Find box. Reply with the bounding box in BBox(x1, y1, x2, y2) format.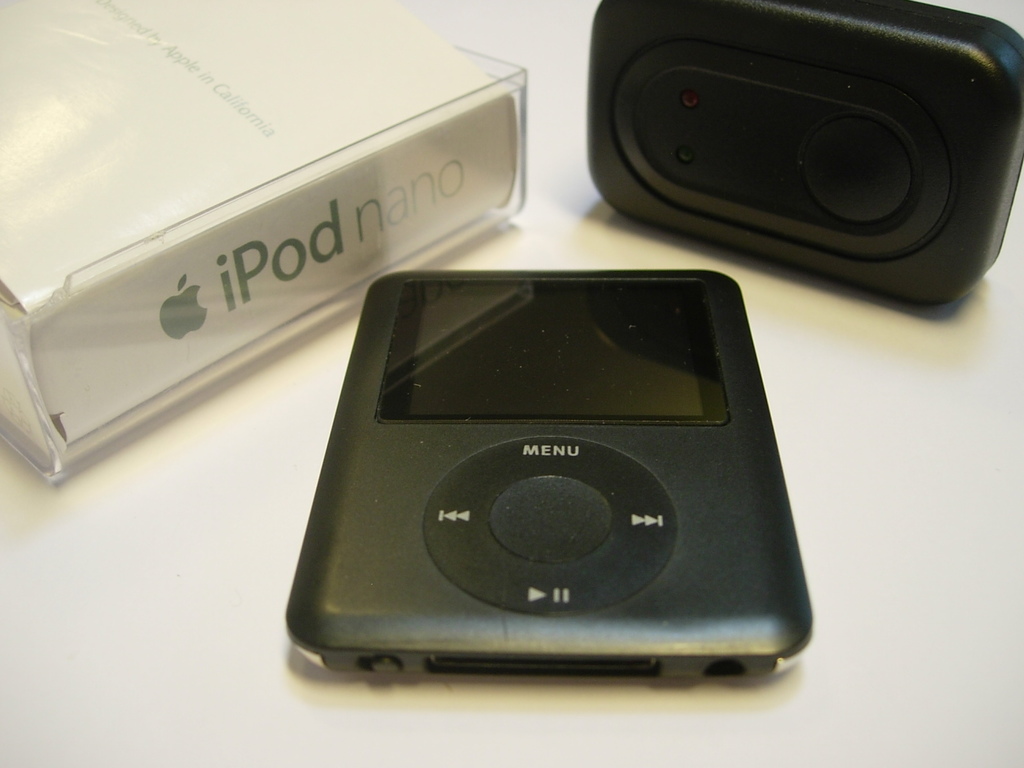
BBox(0, 0, 514, 456).
